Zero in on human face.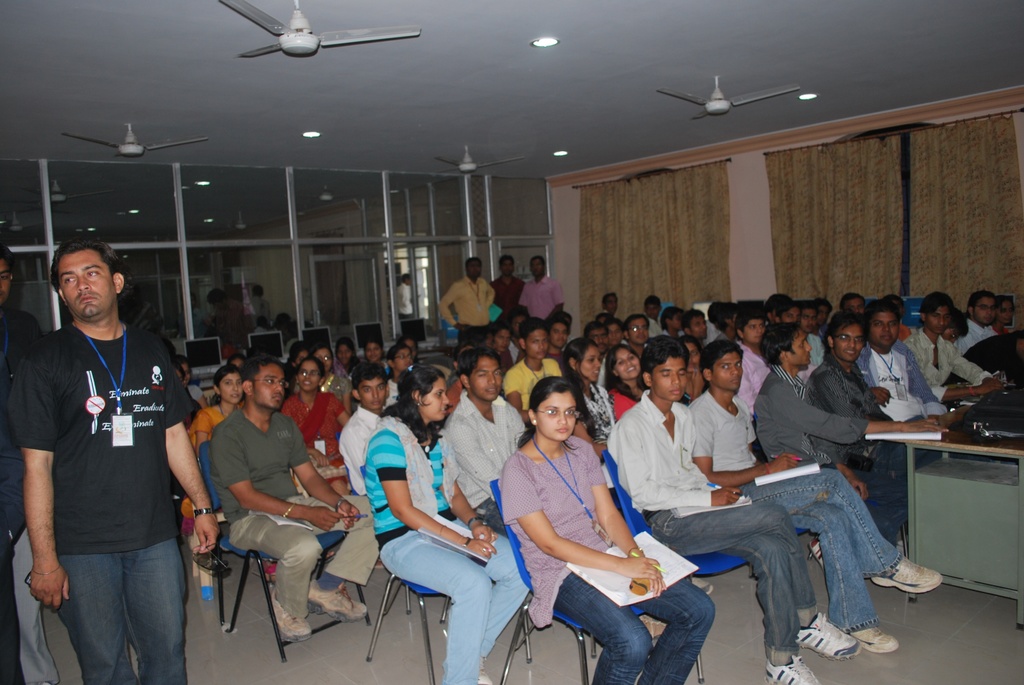
Zeroed in: rect(421, 382, 446, 417).
